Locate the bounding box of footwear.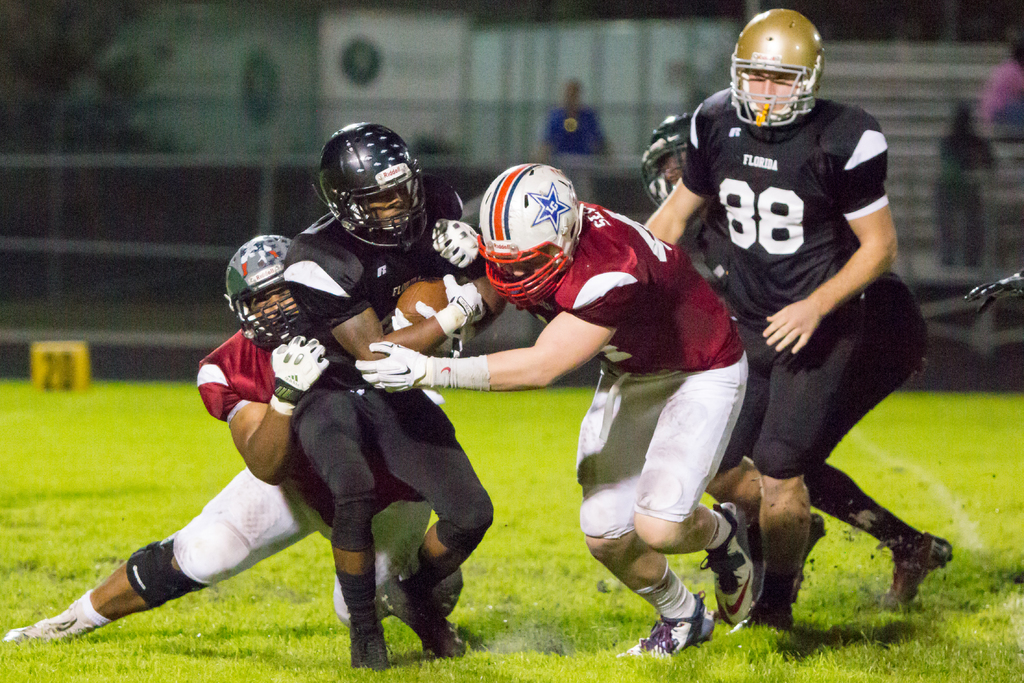
Bounding box: box(697, 498, 757, 632).
